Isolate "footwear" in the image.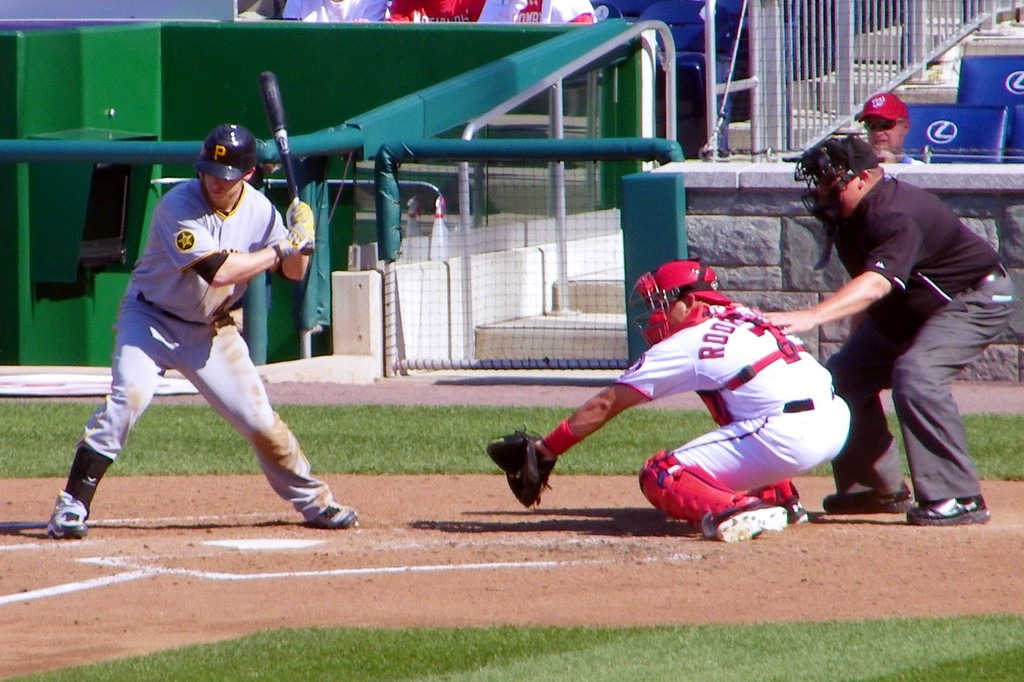
Isolated region: locate(786, 495, 810, 527).
